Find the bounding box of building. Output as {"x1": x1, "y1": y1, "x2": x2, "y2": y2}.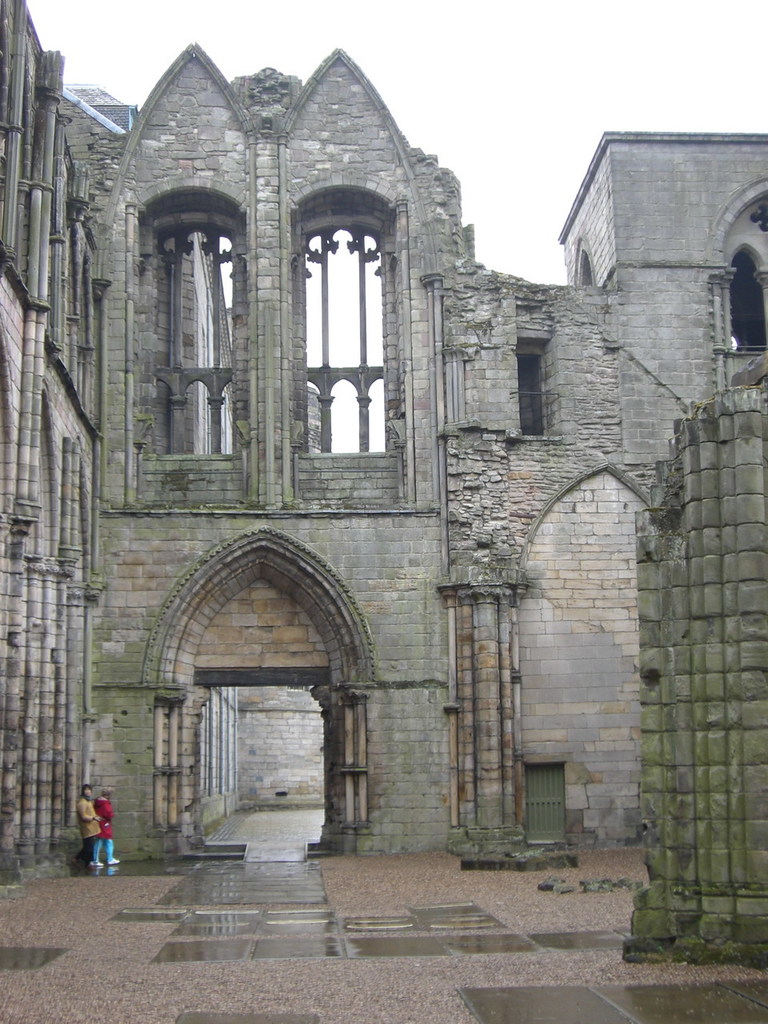
{"x1": 3, "y1": 0, "x2": 767, "y2": 962}.
